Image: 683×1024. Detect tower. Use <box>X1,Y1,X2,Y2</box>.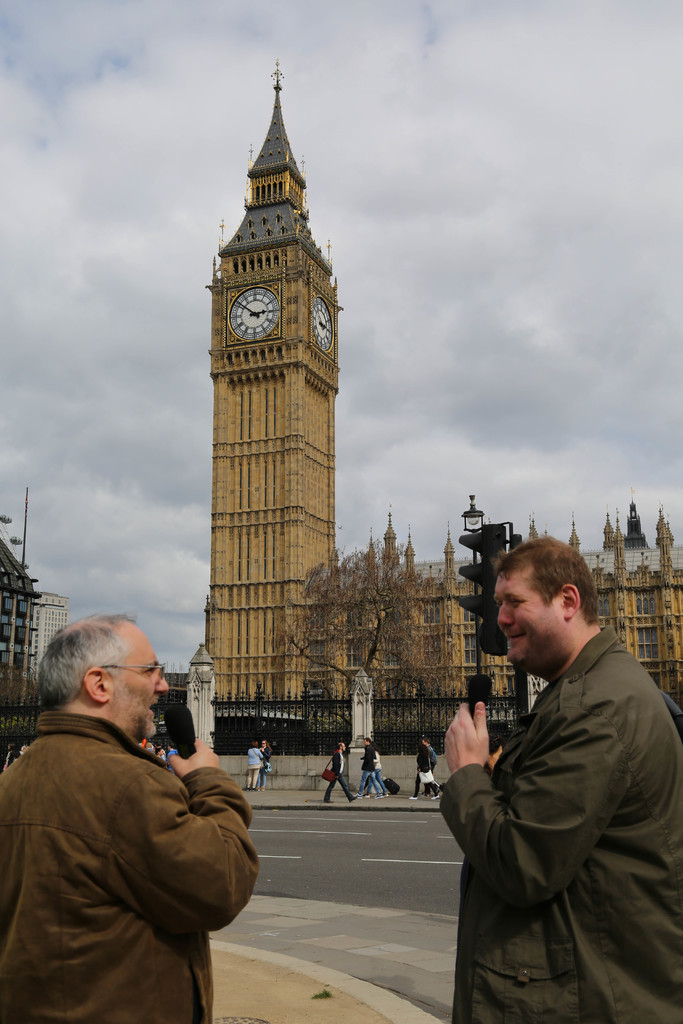
<box>185,53,395,714</box>.
